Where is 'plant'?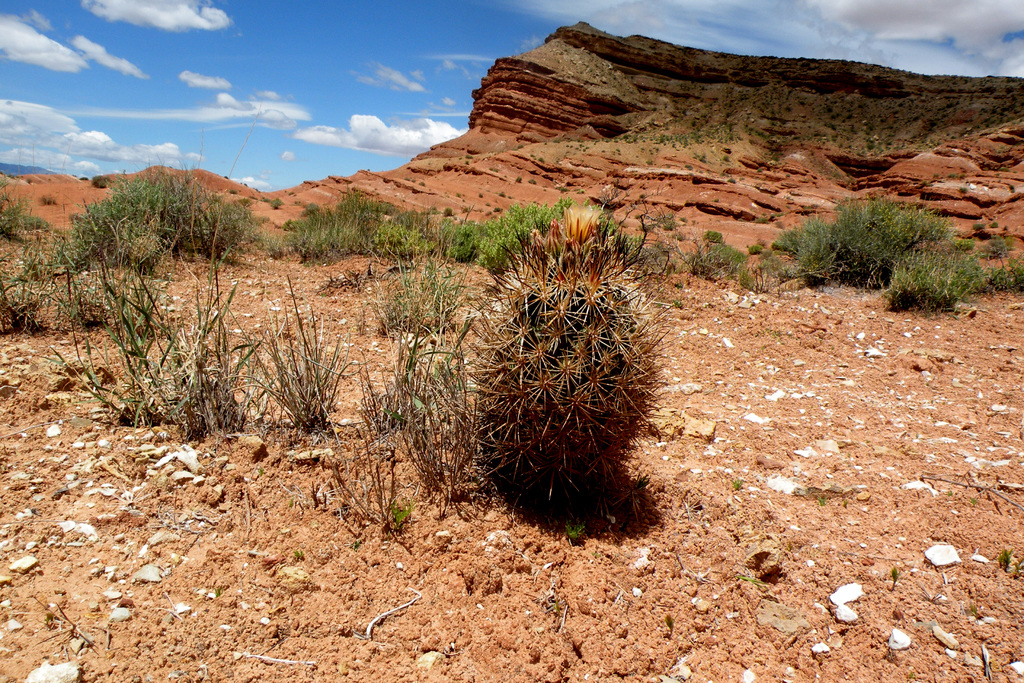
x1=459, y1=195, x2=682, y2=497.
